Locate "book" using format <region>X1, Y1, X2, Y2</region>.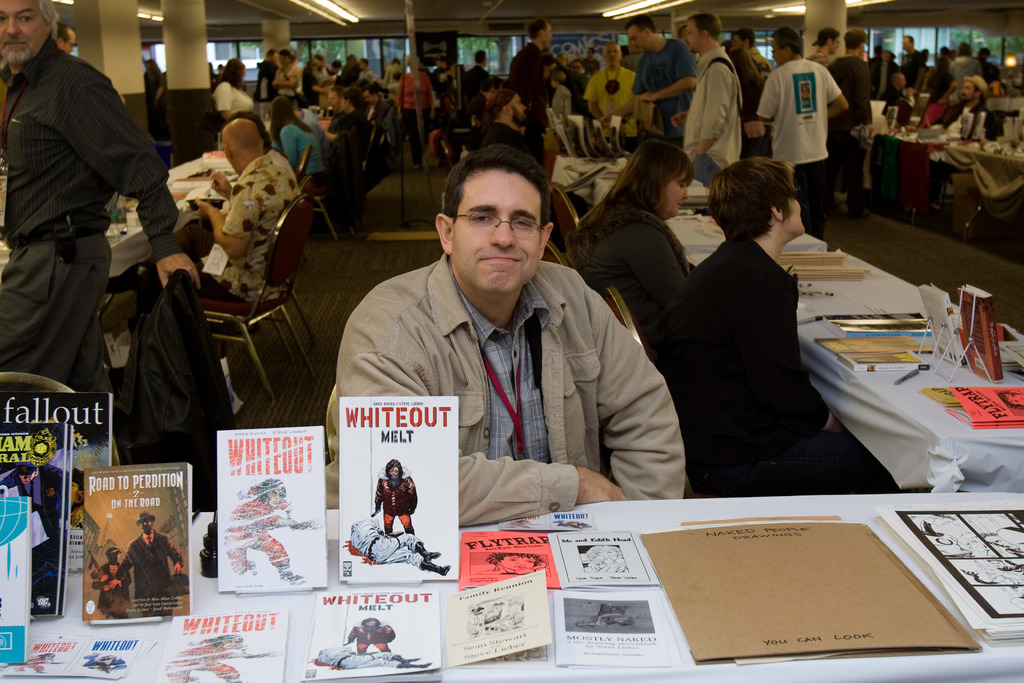
<region>215, 425, 326, 593</region>.
